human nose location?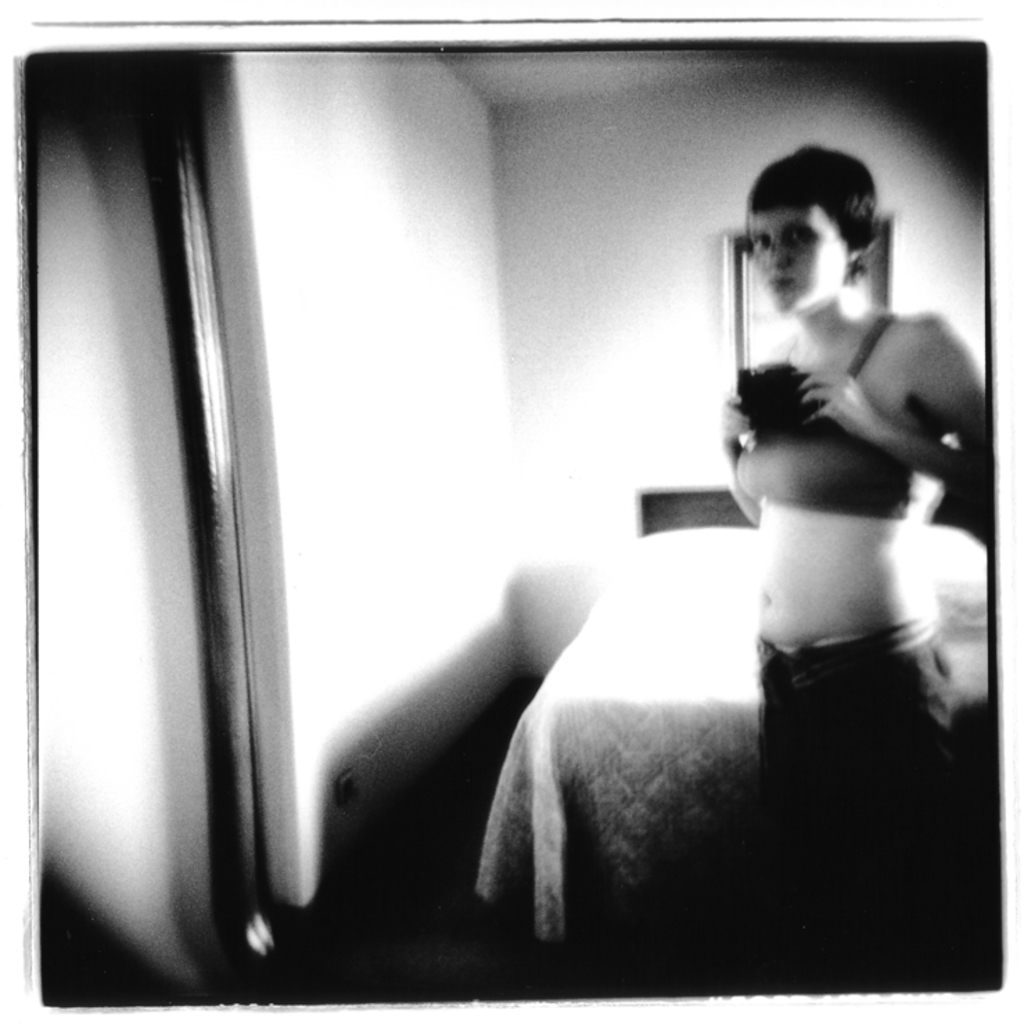
763/238/790/266
